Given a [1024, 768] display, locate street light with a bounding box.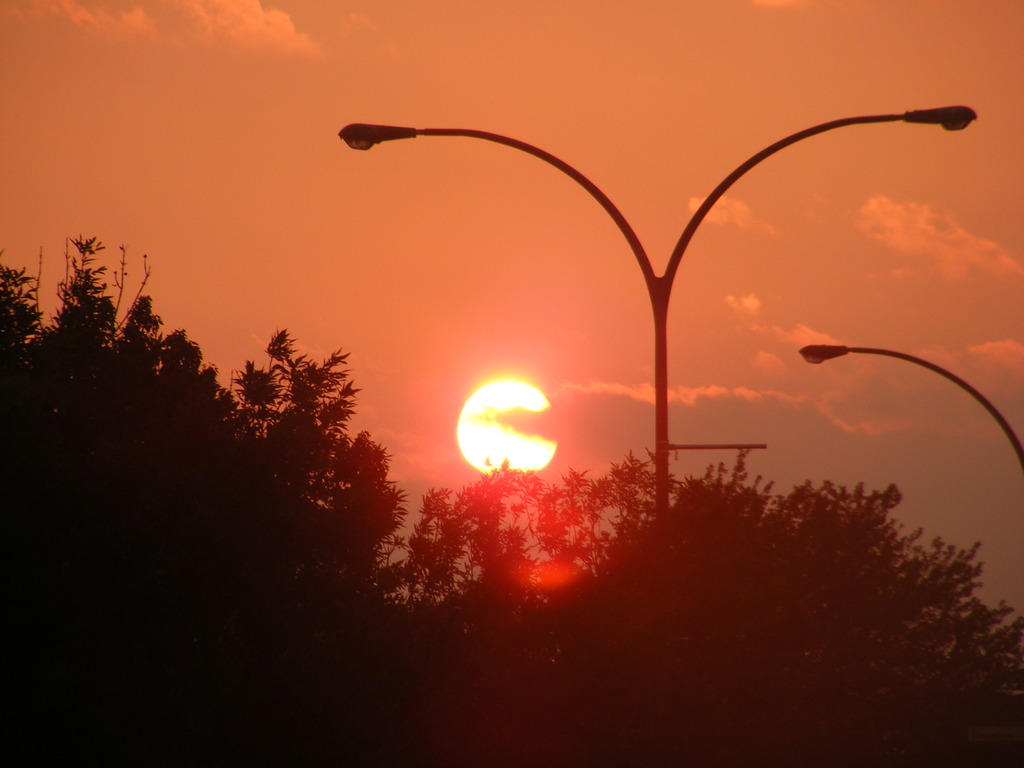
Located: {"x1": 334, "y1": 103, "x2": 980, "y2": 517}.
